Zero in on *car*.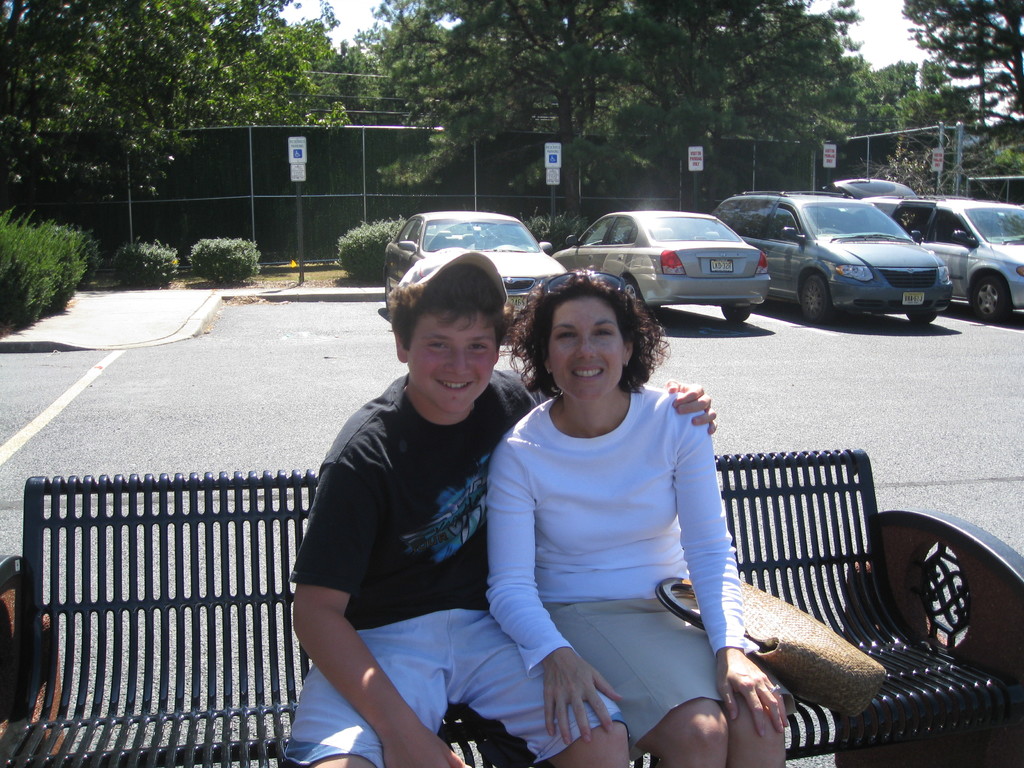
Zeroed in: (383,207,570,330).
